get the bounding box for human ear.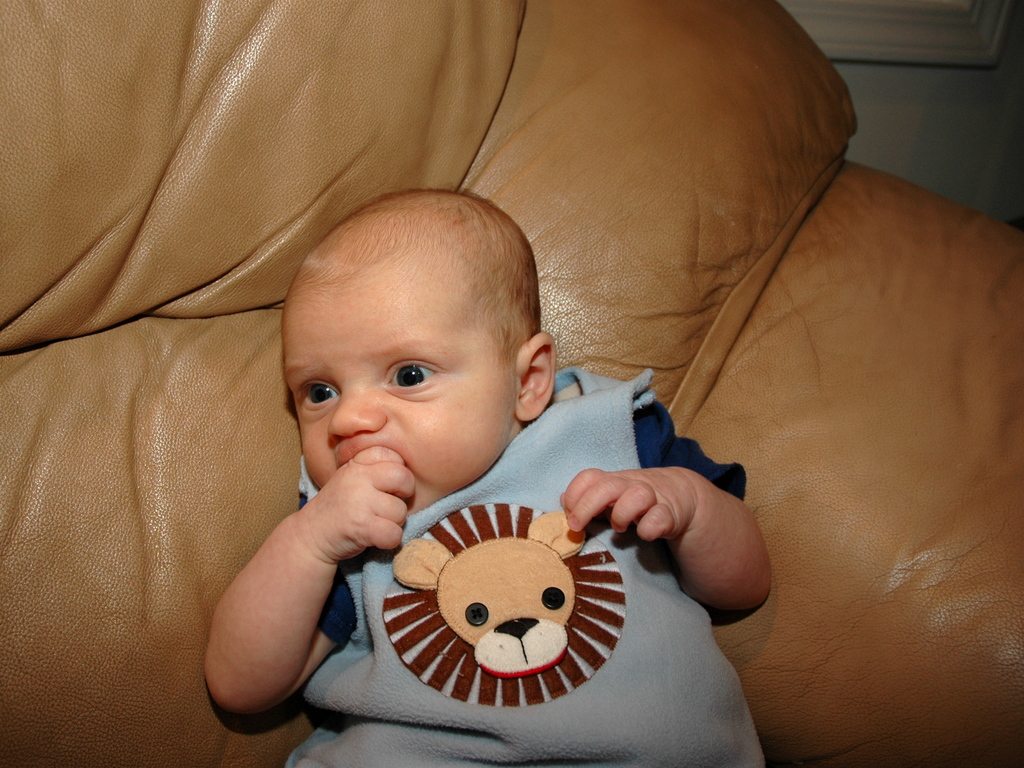
518 333 557 424.
